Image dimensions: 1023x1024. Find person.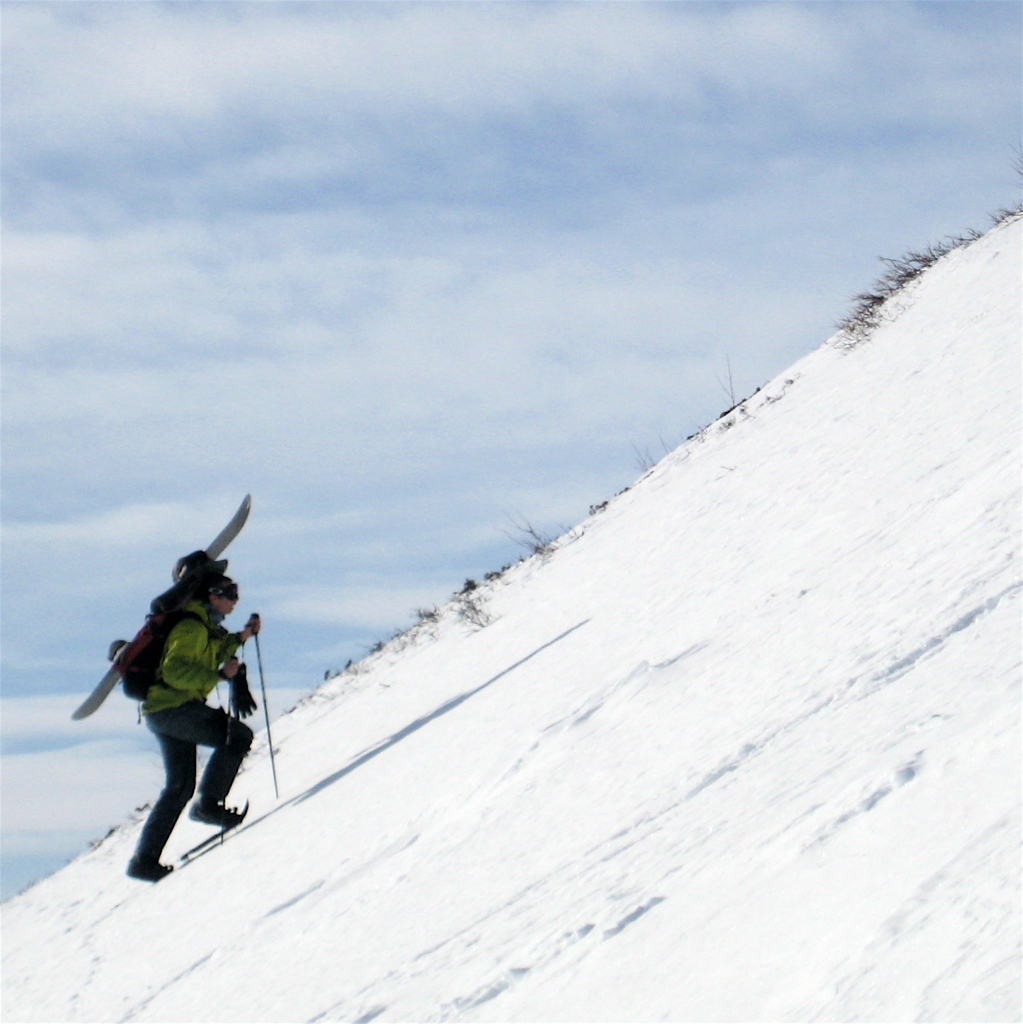
x1=99, y1=489, x2=260, y2=870.
